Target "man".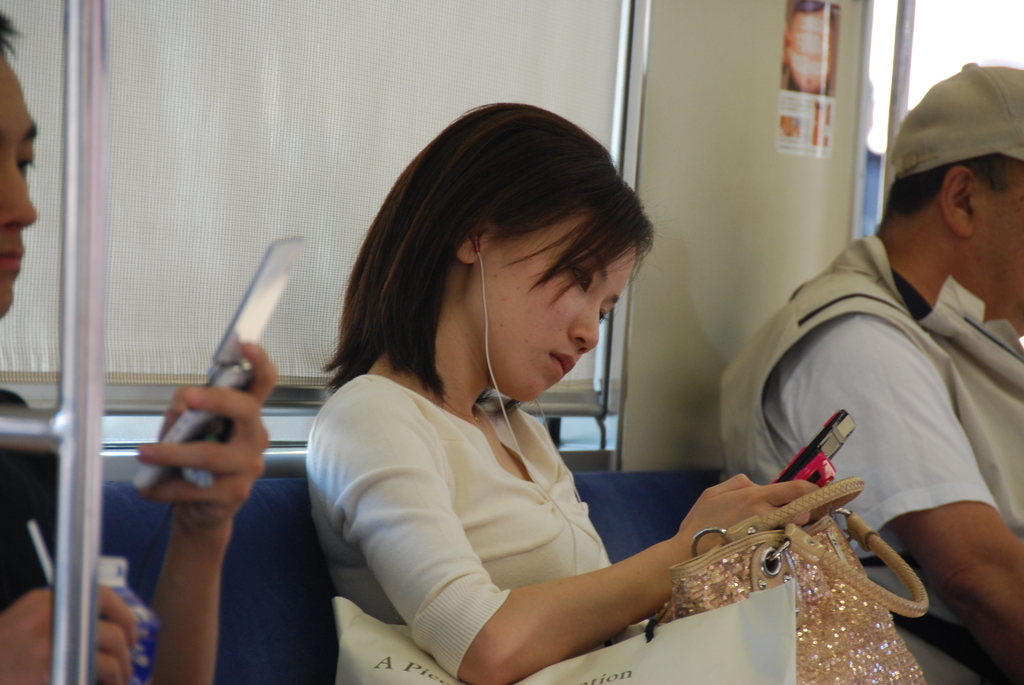
Target region: (787, 77, 1023, 668).
